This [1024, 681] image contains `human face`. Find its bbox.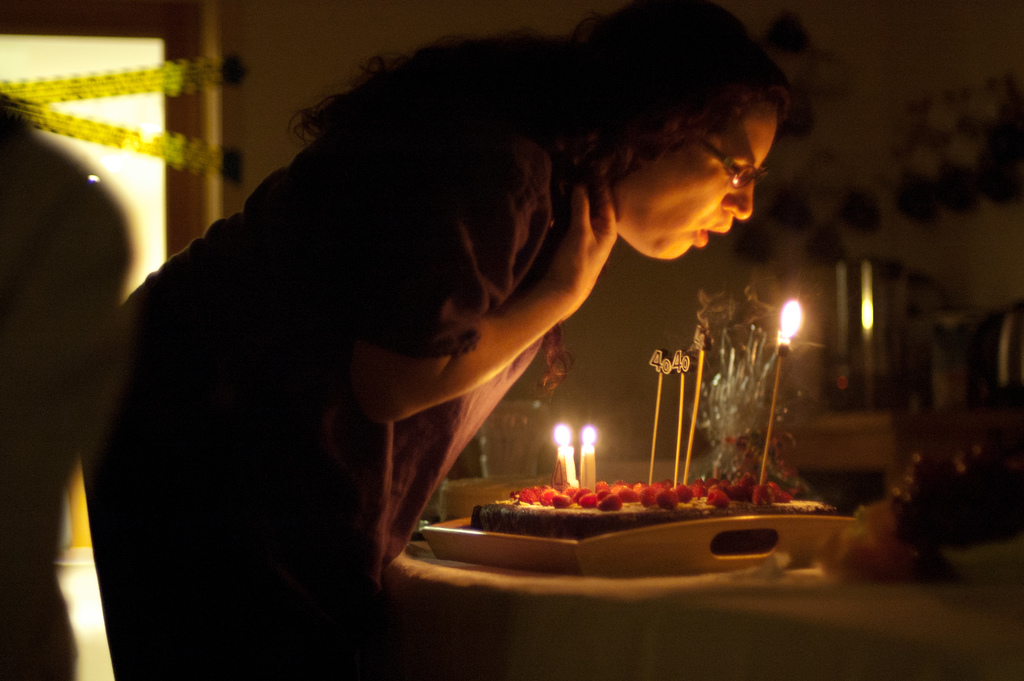
(x1=618, y1=101, x2=776, y2=261).
